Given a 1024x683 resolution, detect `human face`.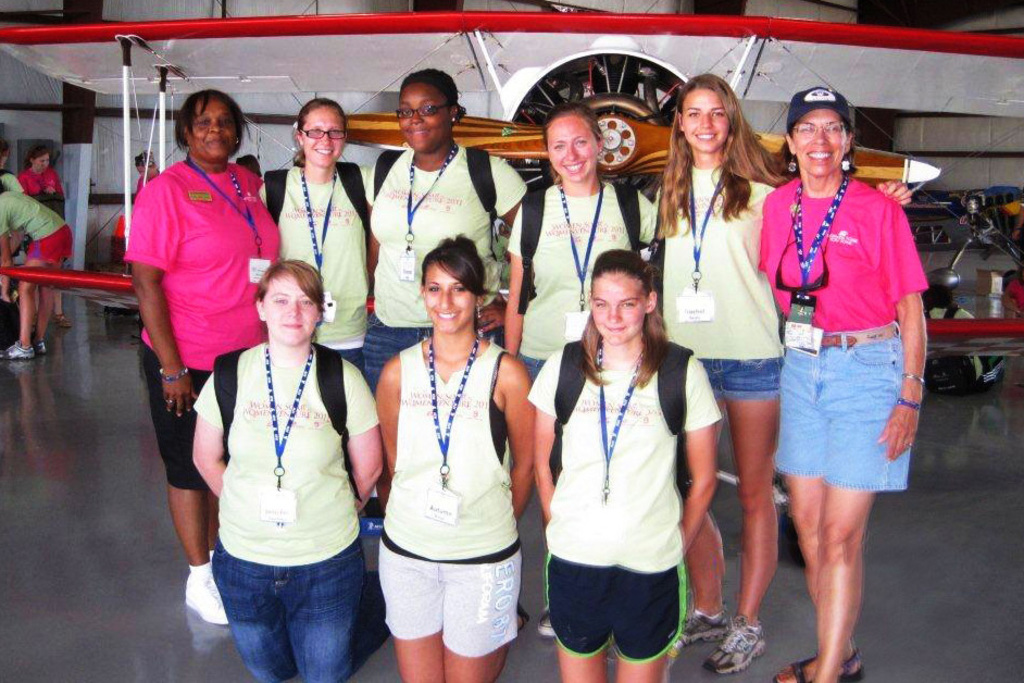
Rect(300, 109, 341, 167).
